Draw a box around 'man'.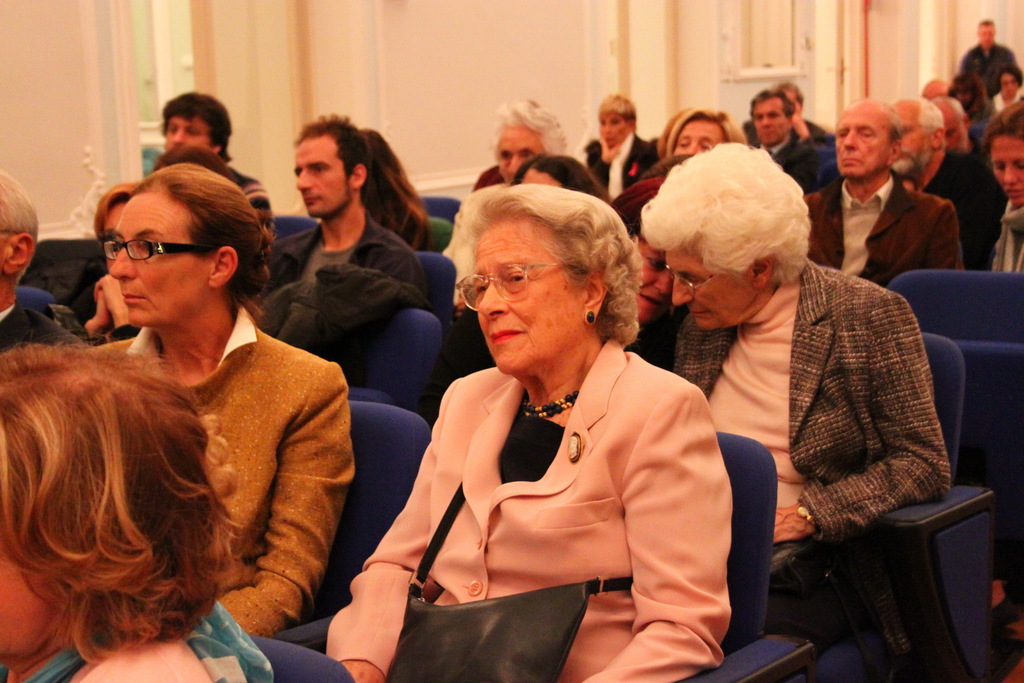
pyautogui.locateOnScreen(772, 82, 835, 145).
